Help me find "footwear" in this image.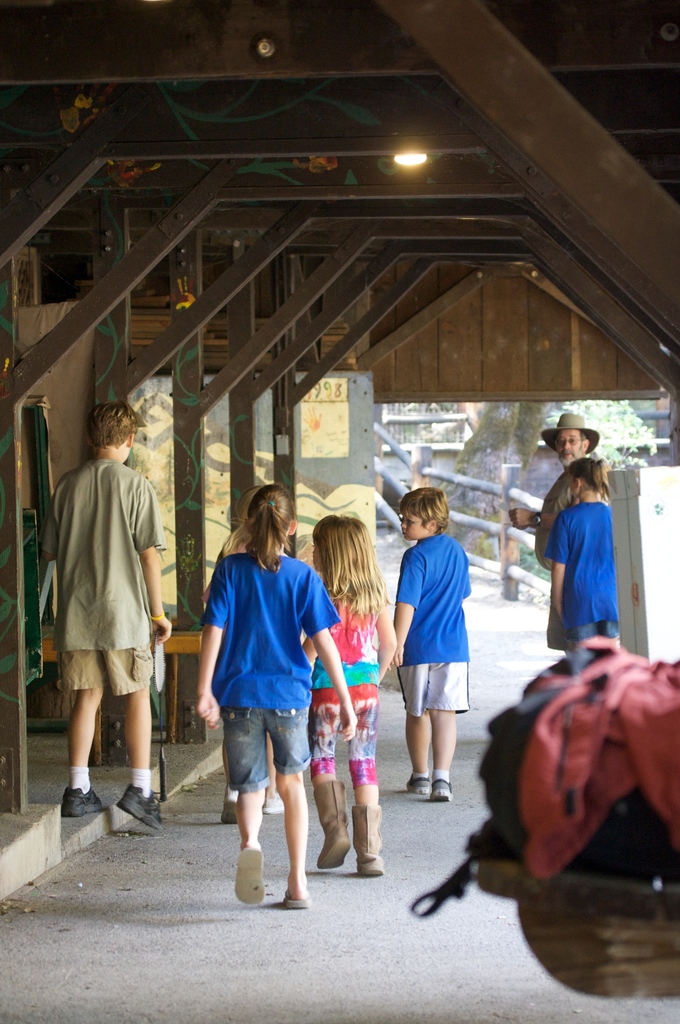
Found it: x1=60 y1=788 x2=102 y2=818.
